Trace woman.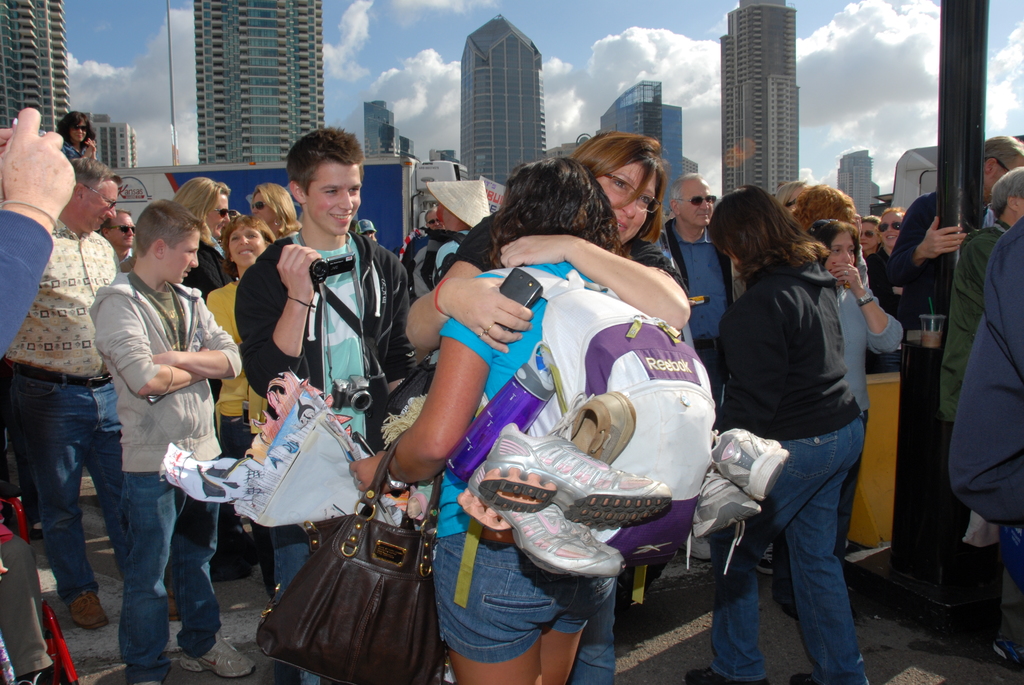
Traced to <region>354, 154, 691, 684</region>.
